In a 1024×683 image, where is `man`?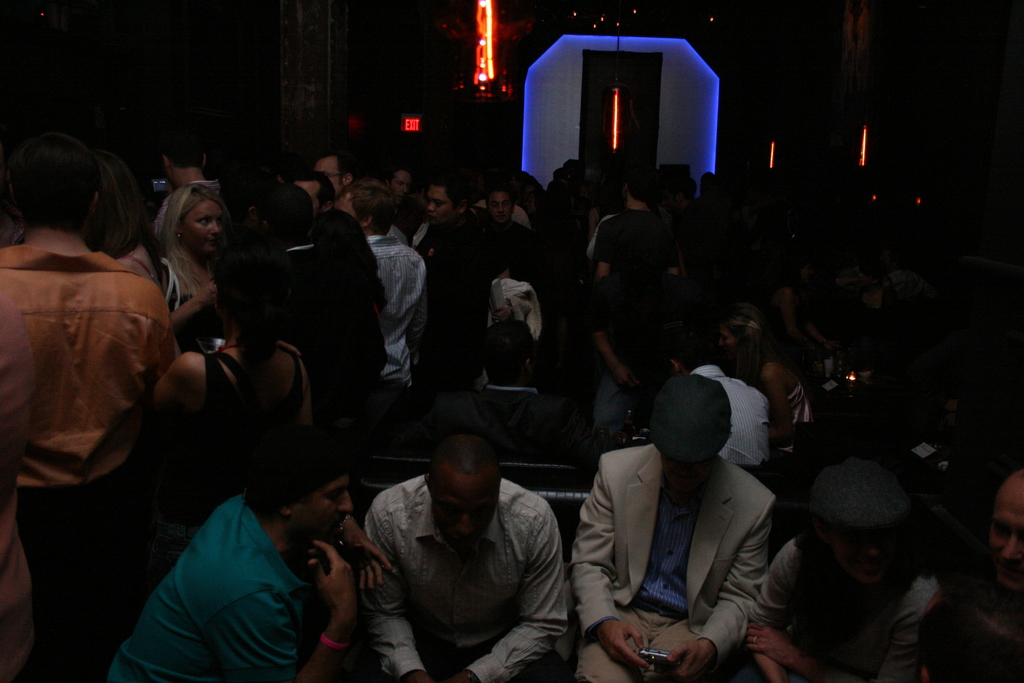
<box>154,129,232,233</box>.
